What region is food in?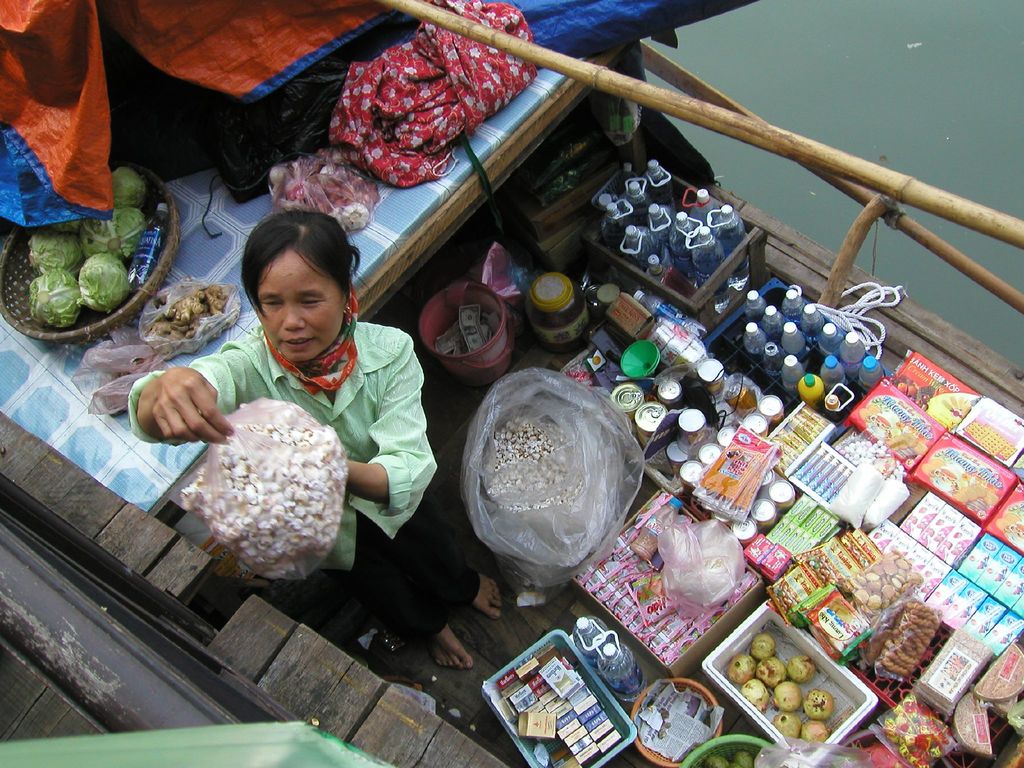
(left=268, top=148, right=380, bottom=232).
